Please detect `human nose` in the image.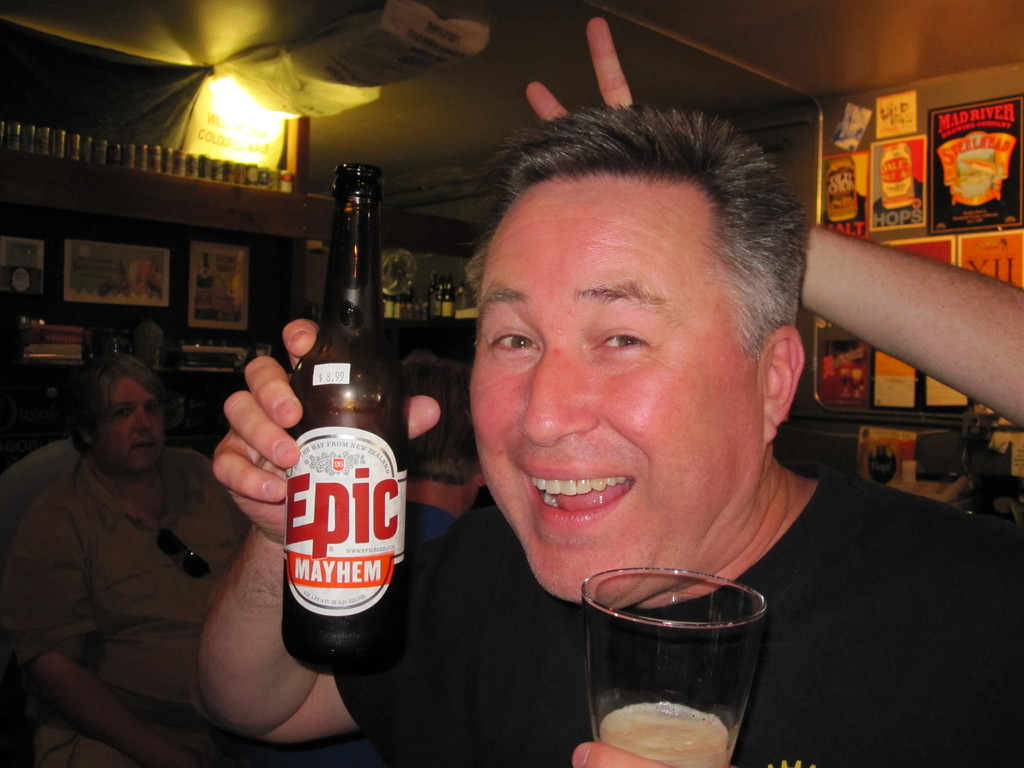
bbox=[138, 404, 156, 431].
